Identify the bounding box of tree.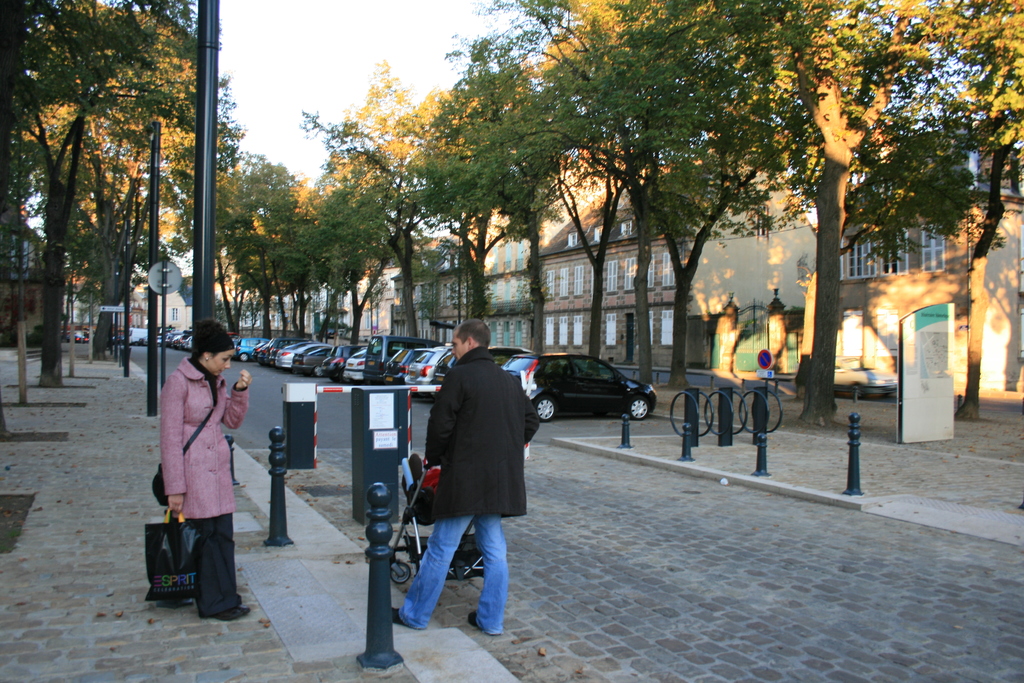
328,88,439,346.
